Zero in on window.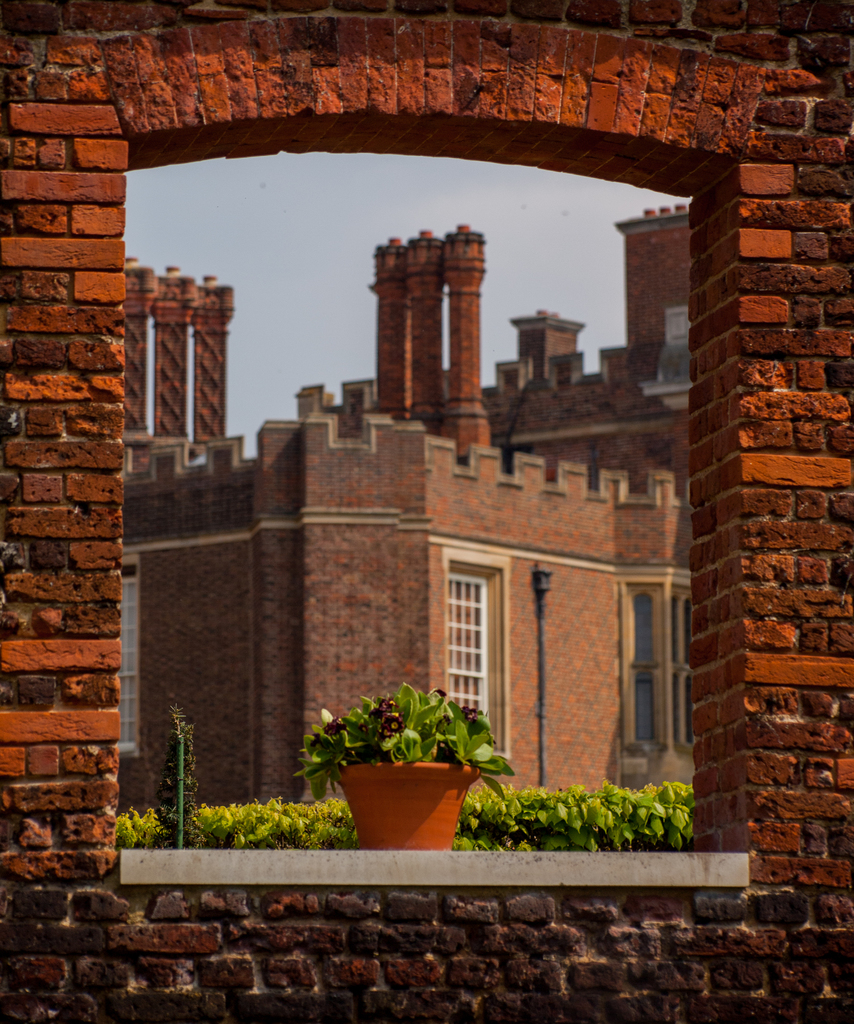
Zeroed in: select_region(615, 572, 695, 764).
